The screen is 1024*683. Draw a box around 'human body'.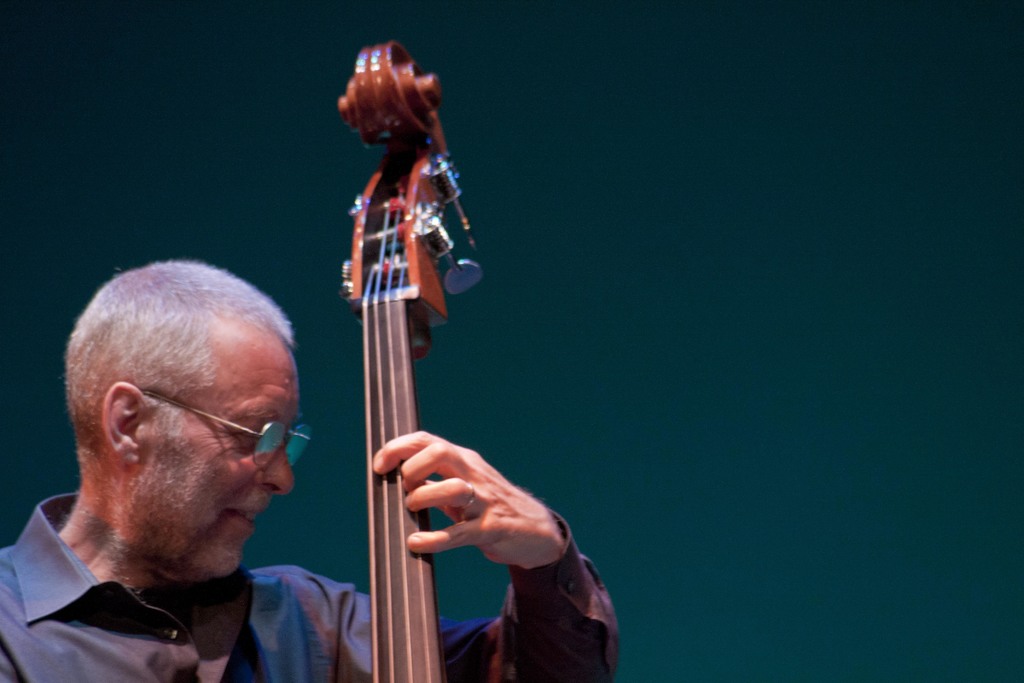
(0,261,619,682).
